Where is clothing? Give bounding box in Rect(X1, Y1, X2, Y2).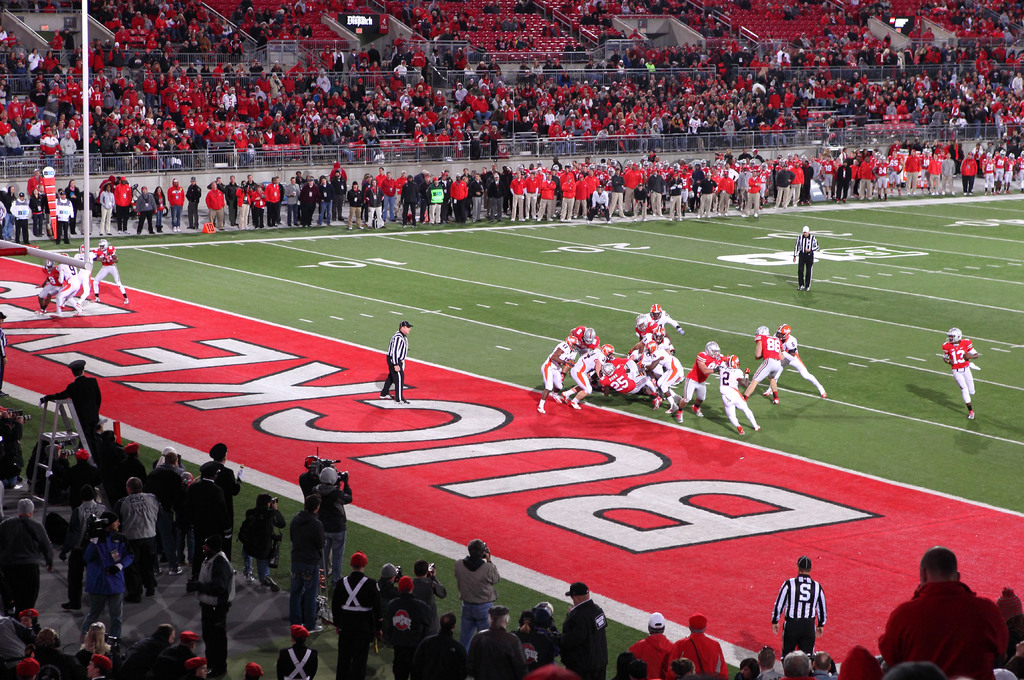
Rect(561, 599, 606, 670).
